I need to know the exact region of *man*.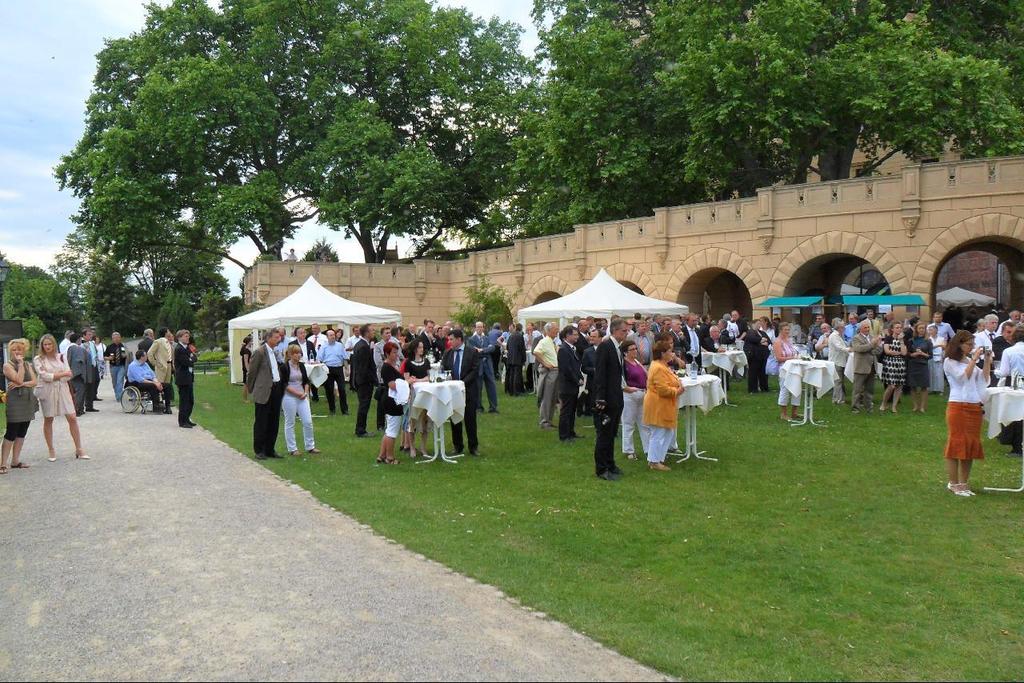
Region: (left=310, top=322, right=326, bottom=353).
